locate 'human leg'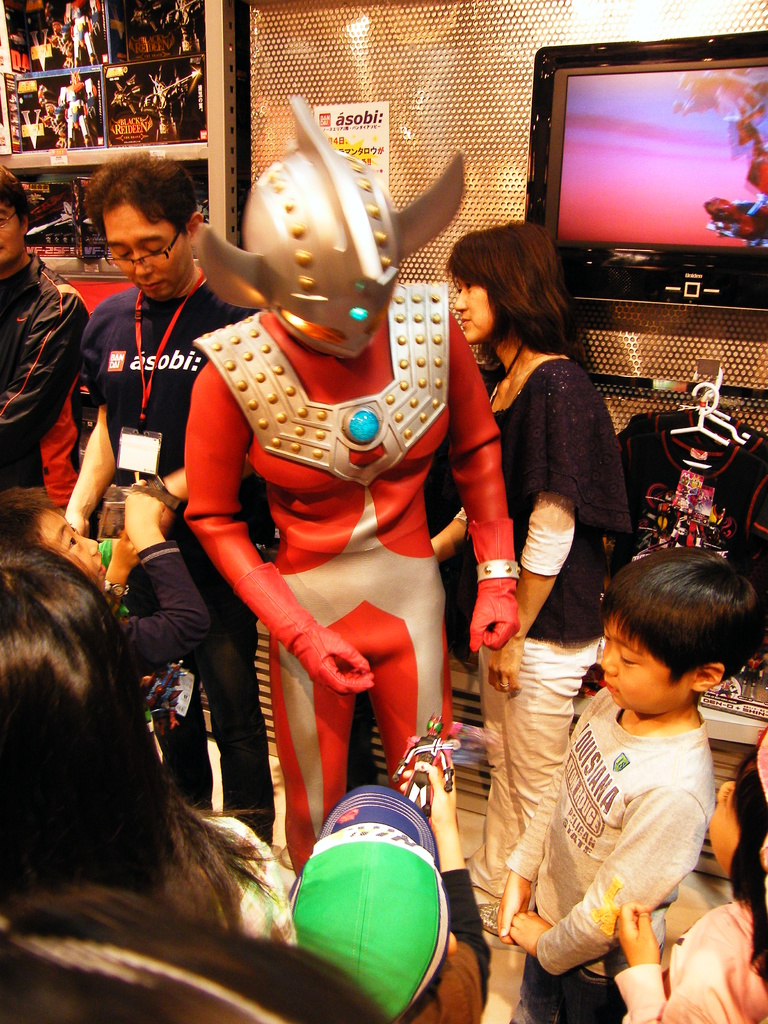
select_region(518, 961, 629, 1018)
